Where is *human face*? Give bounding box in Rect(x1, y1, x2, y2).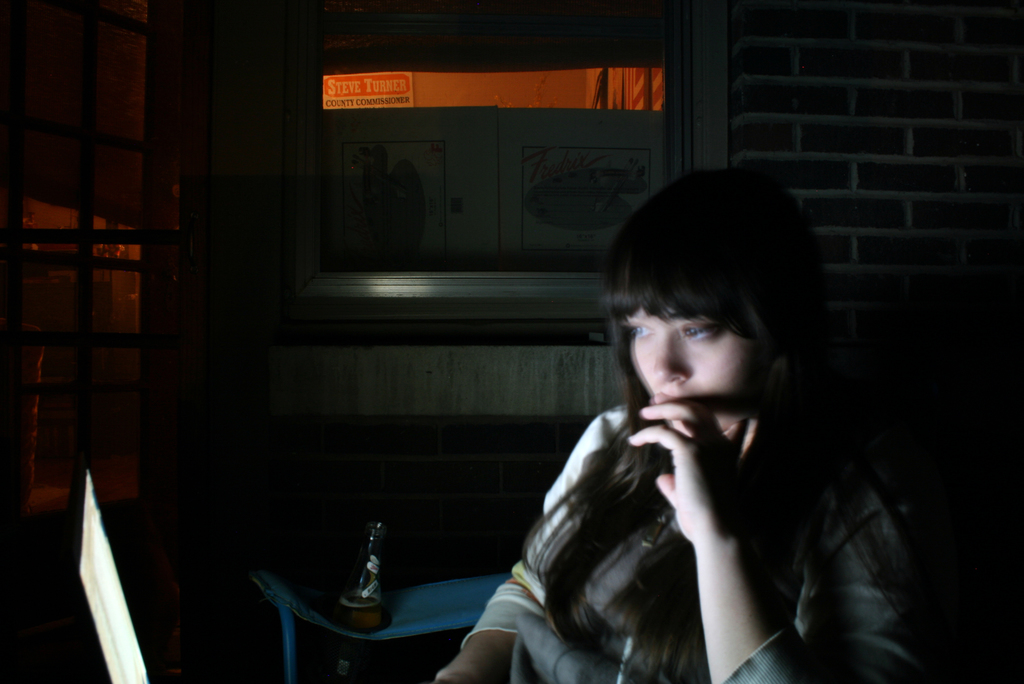
Rect(627, 313, 769, 443).
